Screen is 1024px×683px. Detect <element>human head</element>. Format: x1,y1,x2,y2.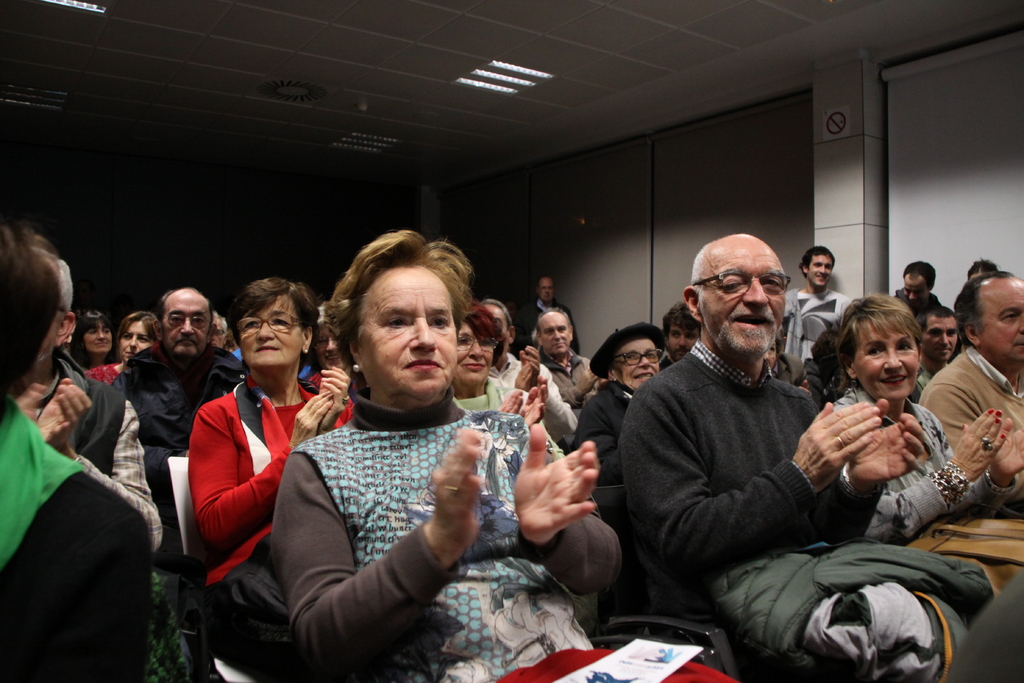
965,258,996,281.
